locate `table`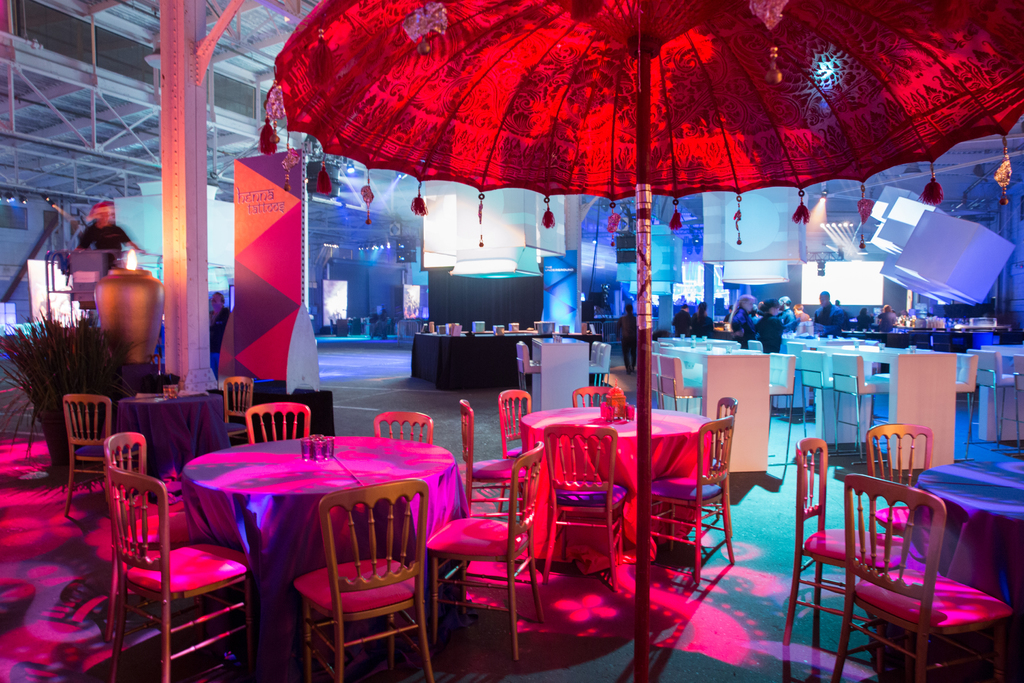
(910, 447, 1023, 677)
